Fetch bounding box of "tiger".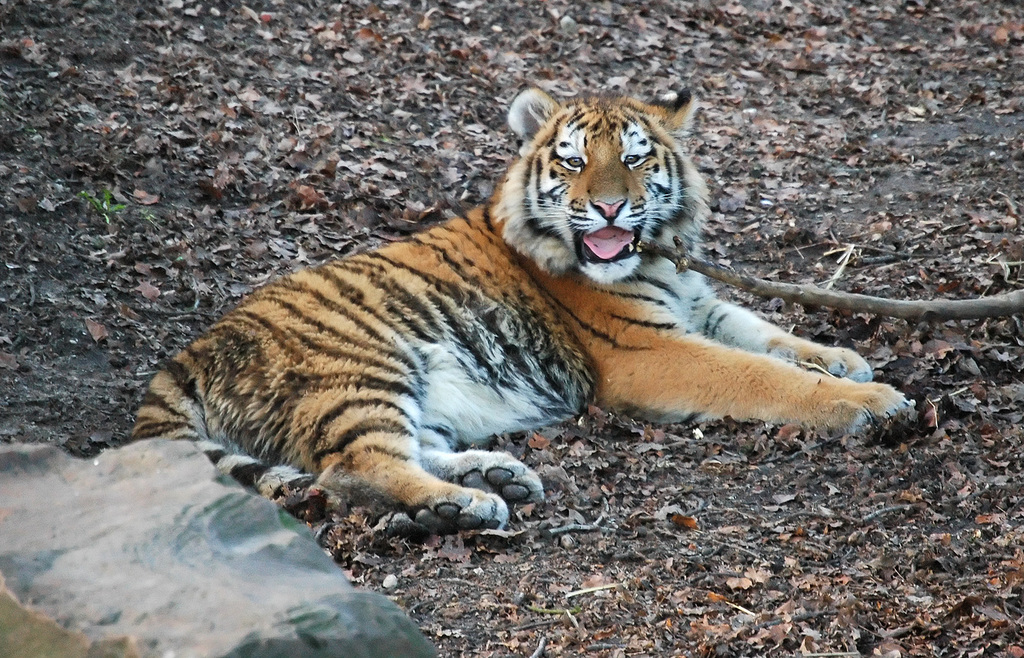
Bbox: pyautogui.locateOnScreen(134, 85, 917, 532).
